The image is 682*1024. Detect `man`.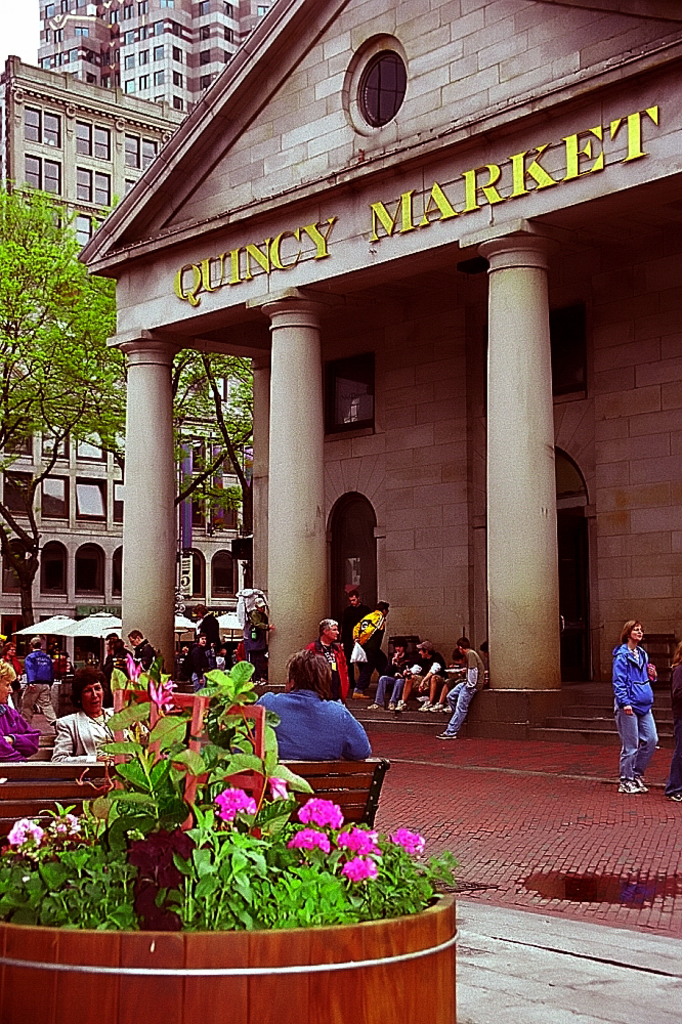
Detection: (x1=257, y1=646, x2=374, y2=783).
